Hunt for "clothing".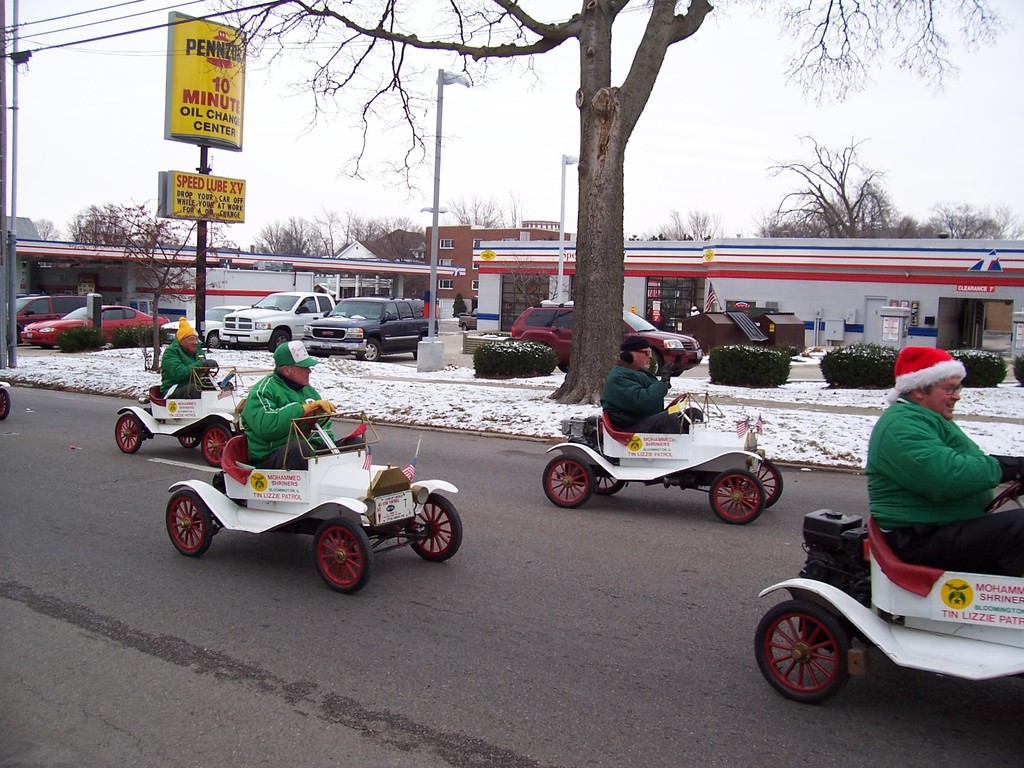
Hunted down at <box>860,393,1023,577</box>.
